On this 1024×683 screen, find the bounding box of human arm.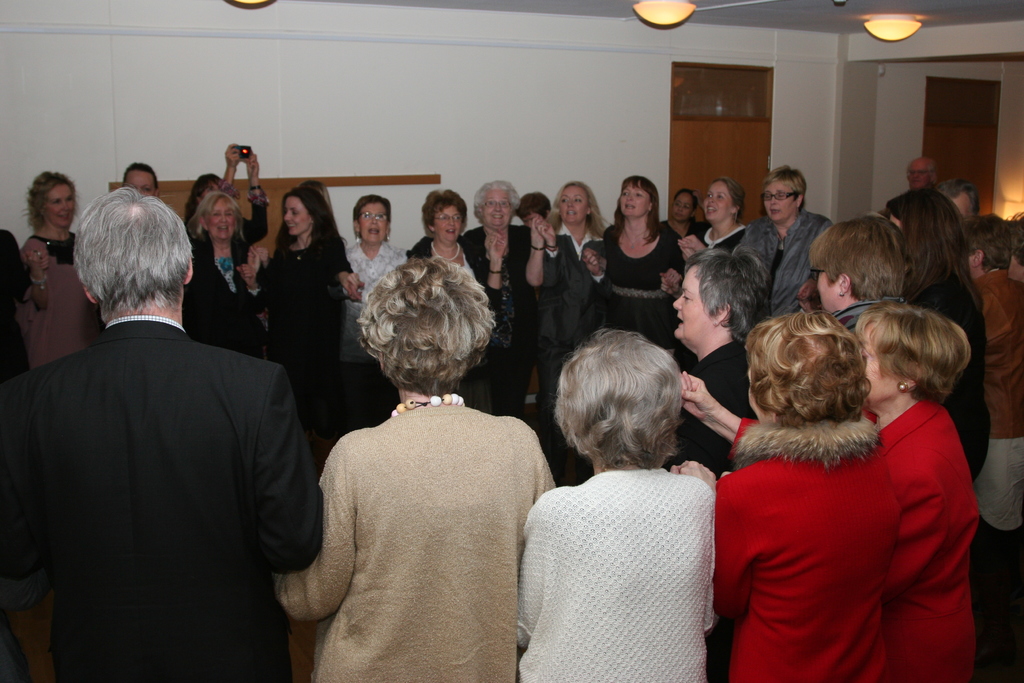
Bounding box: crop(236, 152, 268, 241).
